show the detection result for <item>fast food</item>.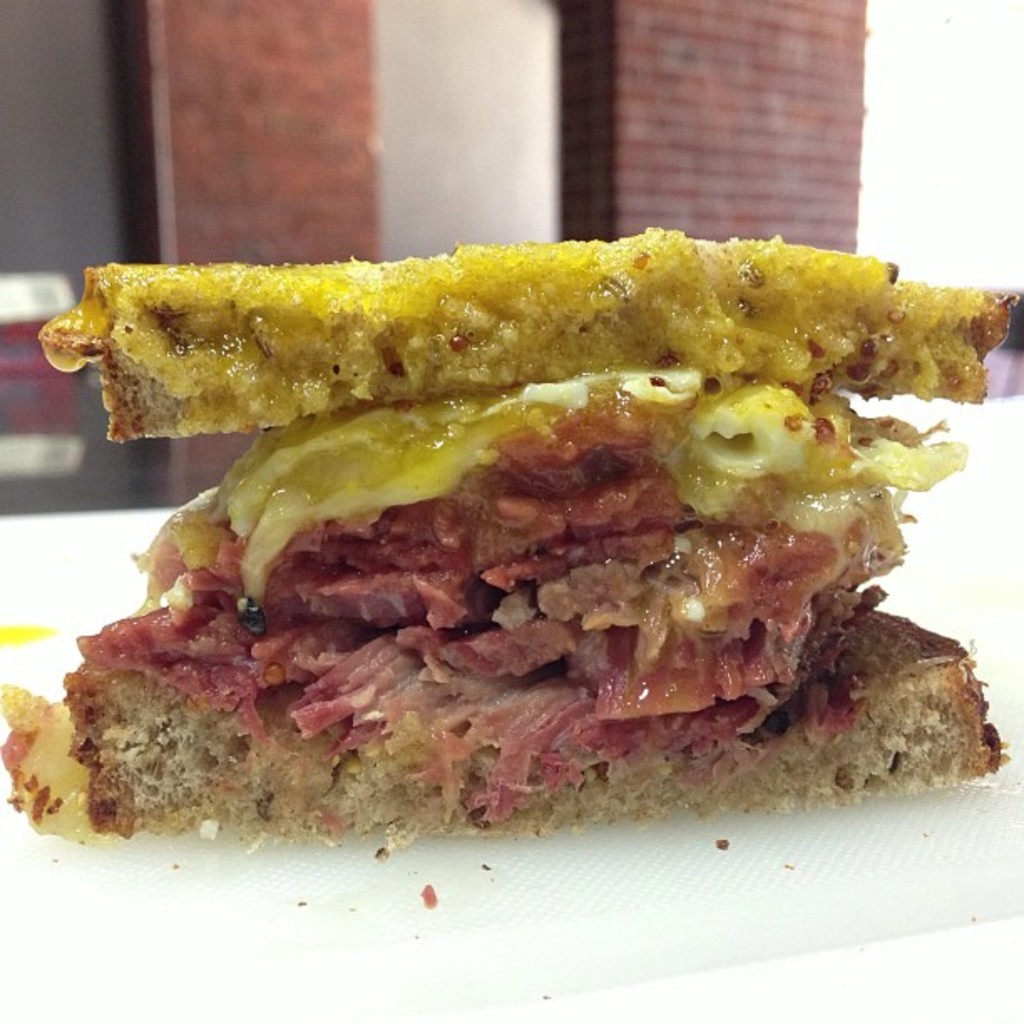
bbox(89, 266, 935, 840).
